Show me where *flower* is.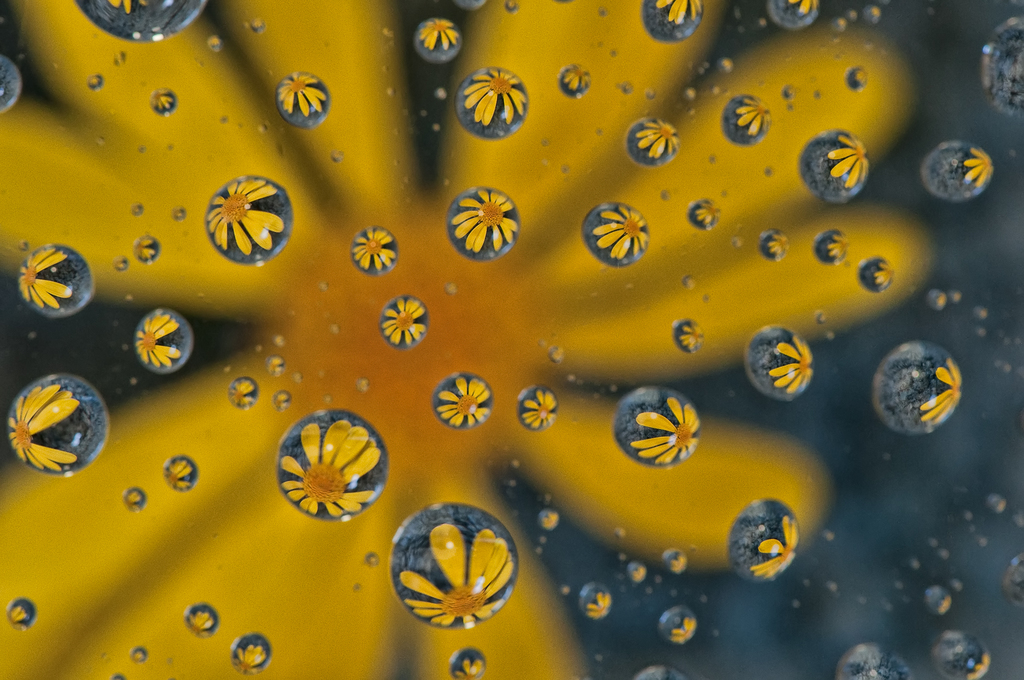
*flower* is at locate(150, 89, 170, 108).
